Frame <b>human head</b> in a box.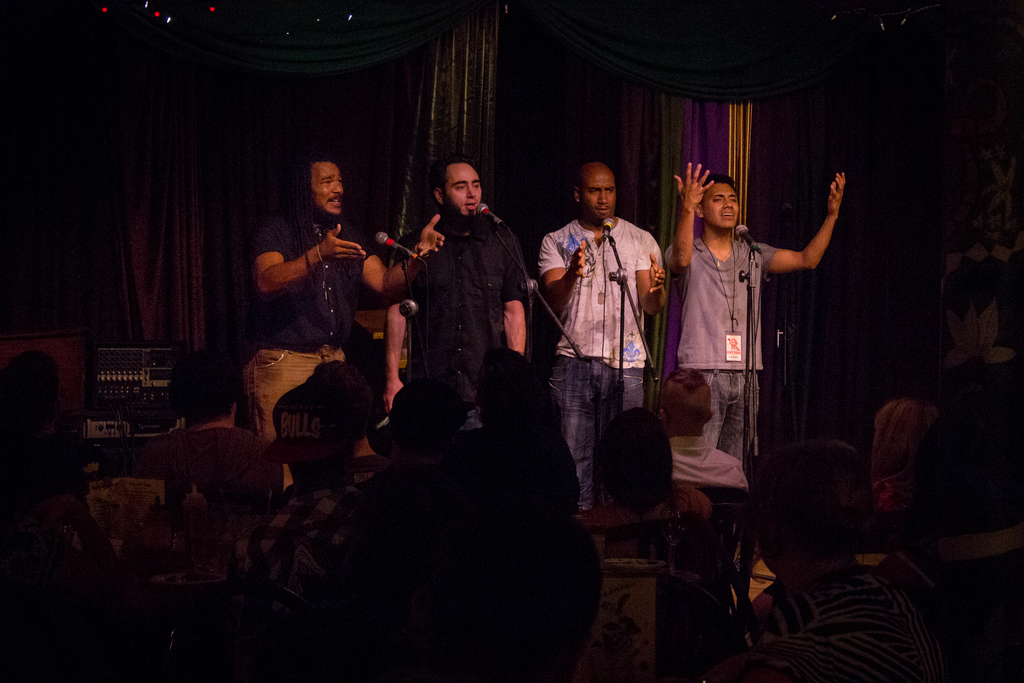
locate(657, 368, 714, 436).
